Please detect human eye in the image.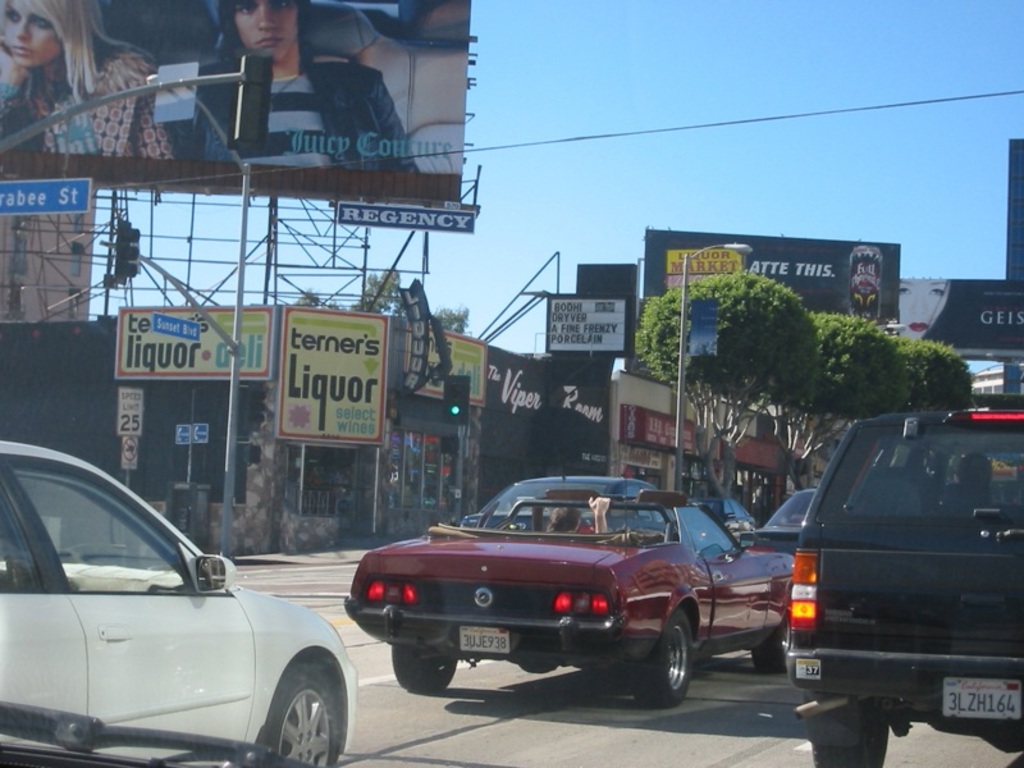
236/0/260/17.
